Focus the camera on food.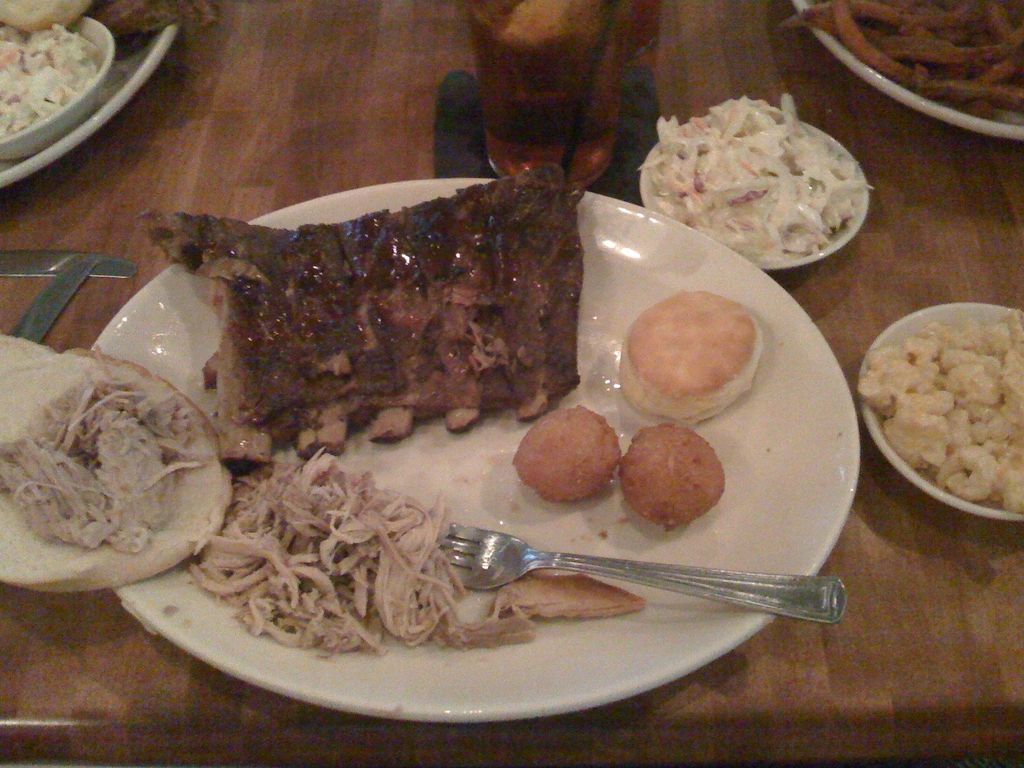
Focus region: 0,345,235,595.
